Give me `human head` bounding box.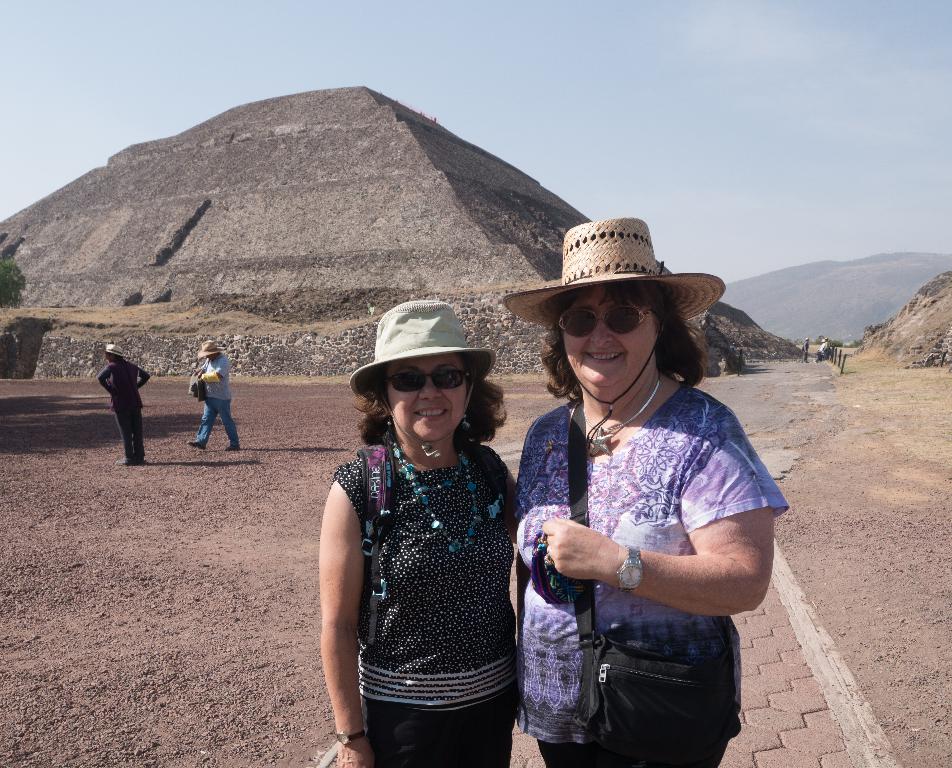
<region>558, 264, 663, 393</region>.
